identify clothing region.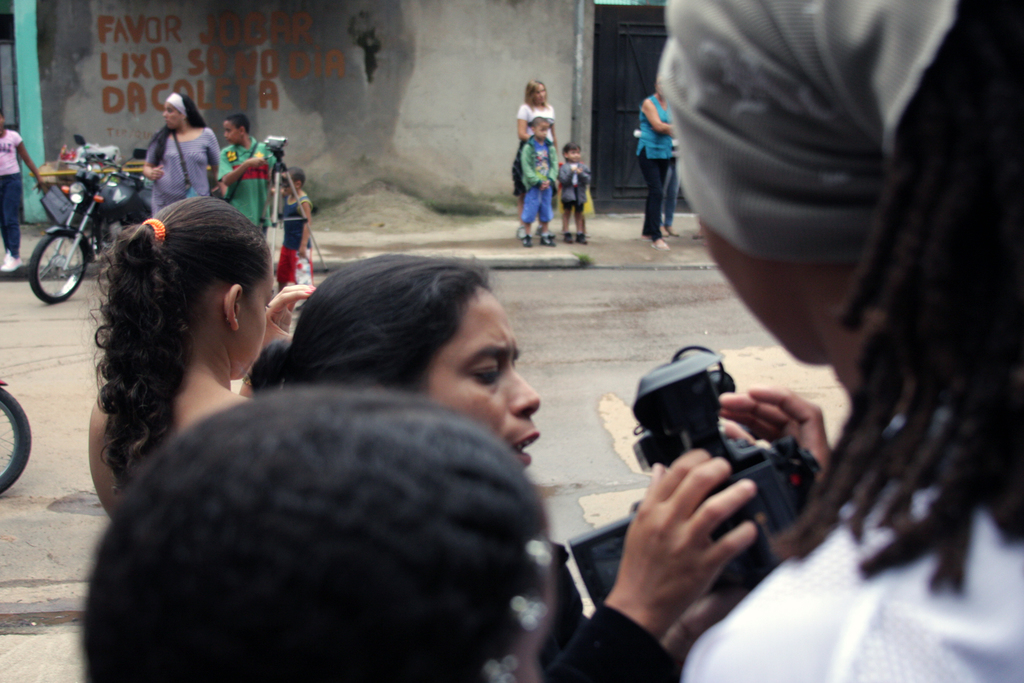
Region: BBox(515, 136, 555, 231).
